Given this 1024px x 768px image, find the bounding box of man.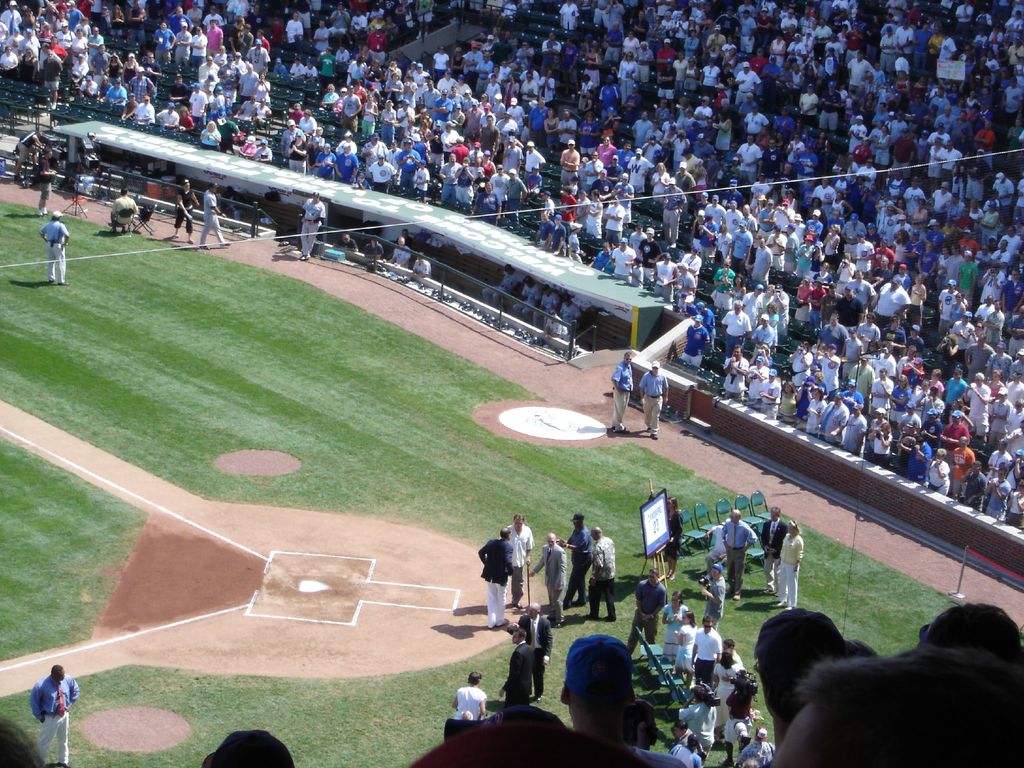
<box>682,678,714,755</box>.
